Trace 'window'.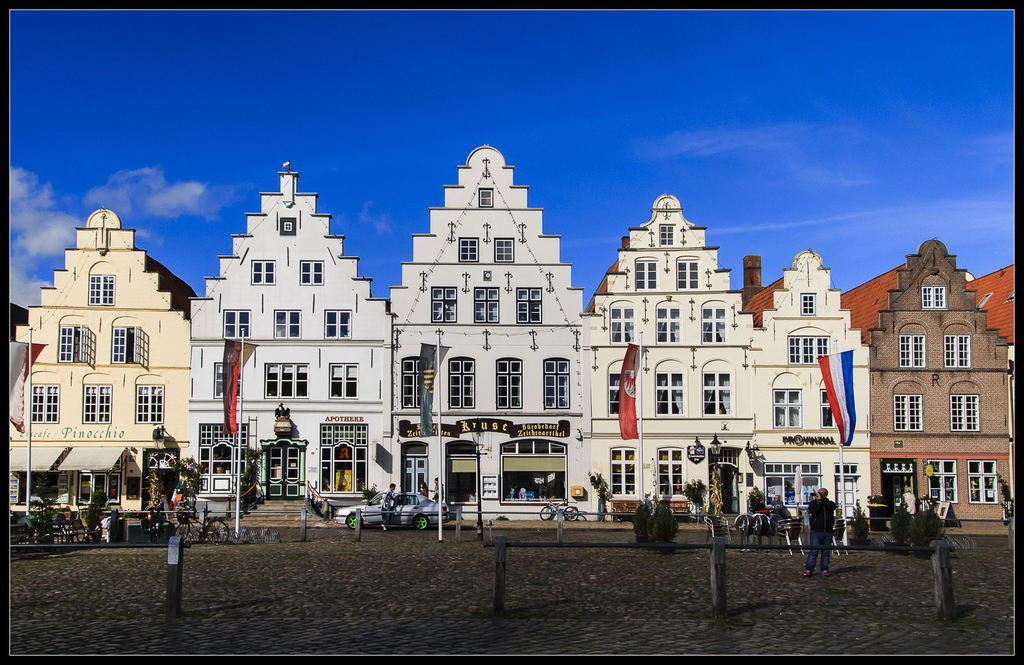
Traced to 320,422,367,493.
